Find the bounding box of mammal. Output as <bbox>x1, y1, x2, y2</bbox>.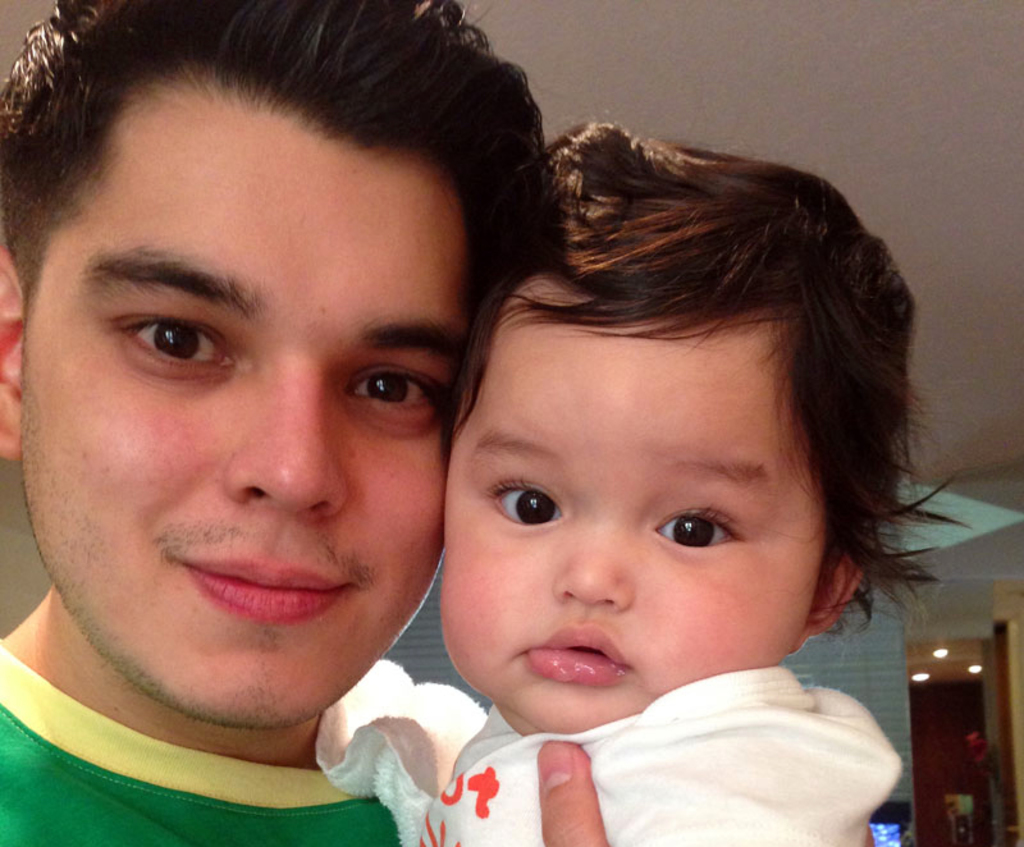
<bbox>0, 0, 550, 846</bbox>.
